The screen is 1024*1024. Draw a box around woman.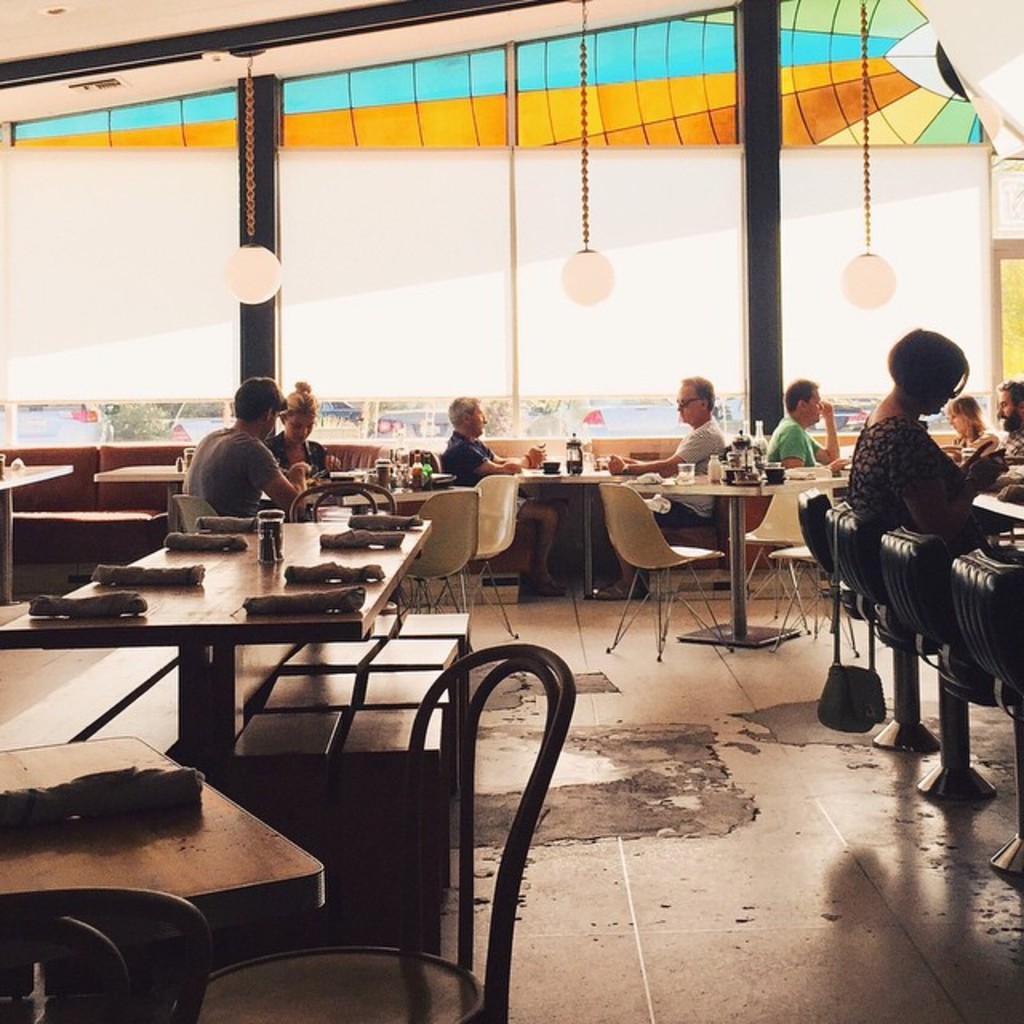
944/395/1000/454.
